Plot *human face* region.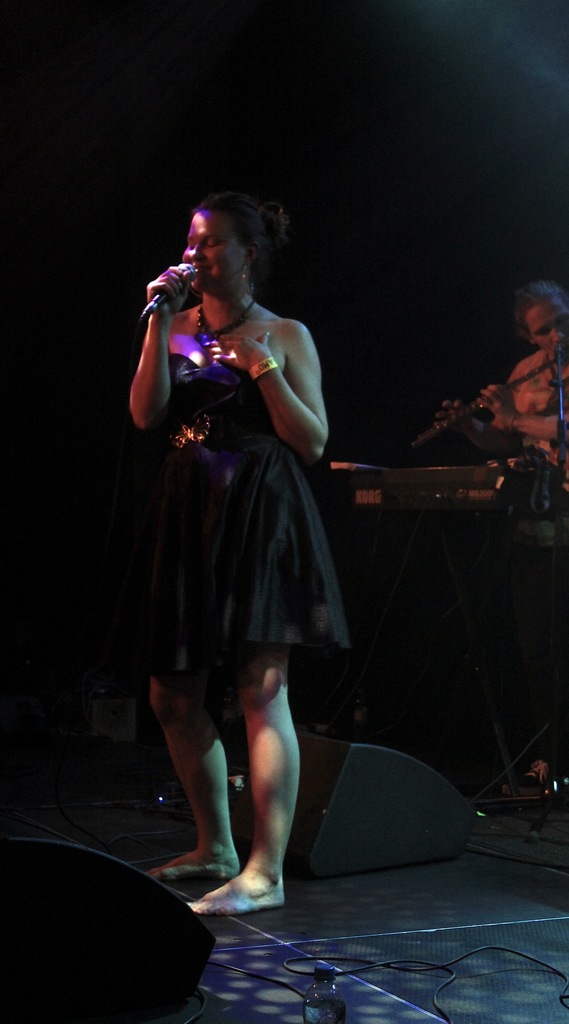
Plotted at [left=528, top=302, right=568, bottom=364].
